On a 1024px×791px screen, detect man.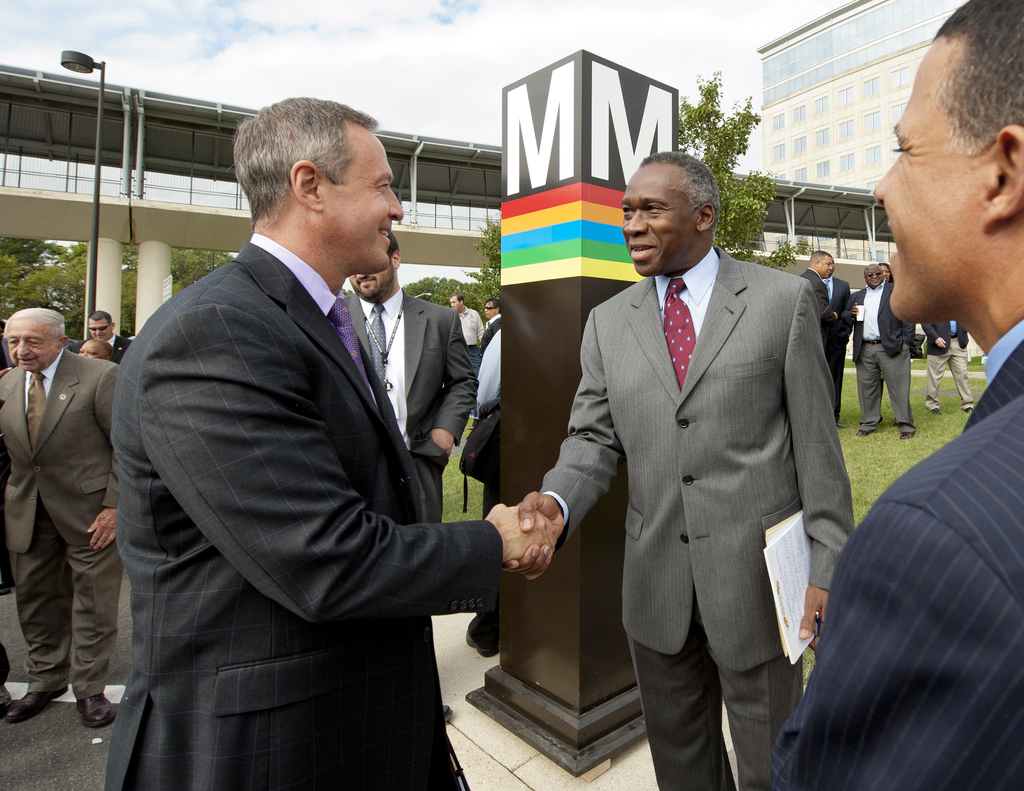
{"x1": 795, "y1": 246, "x2": 825, "y2": 330}.
